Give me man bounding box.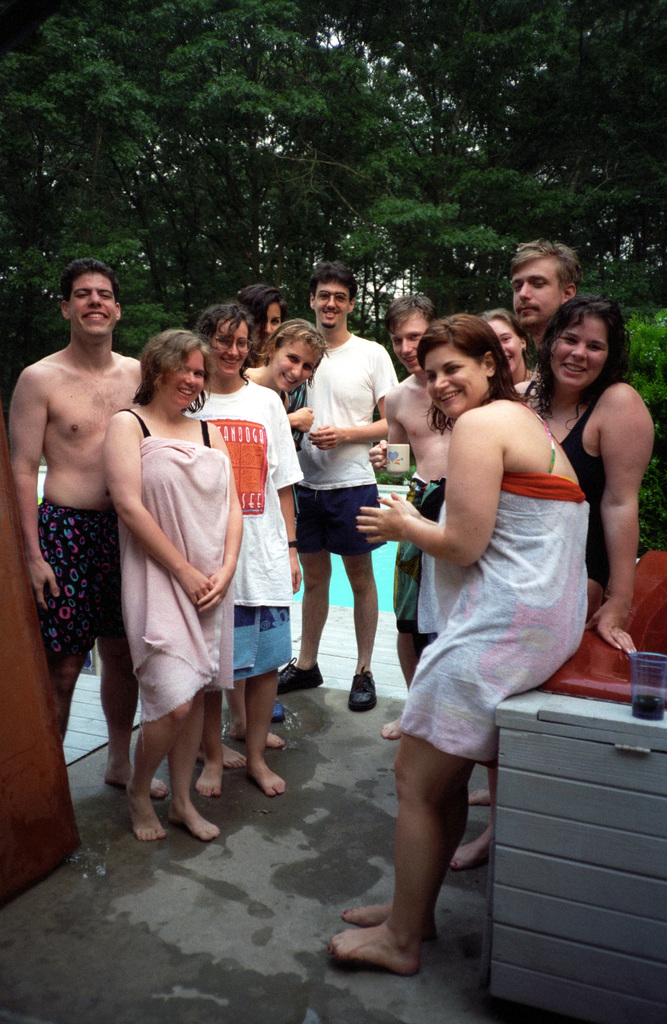
[x1=506, y1=239, x2=583, y2=409].
